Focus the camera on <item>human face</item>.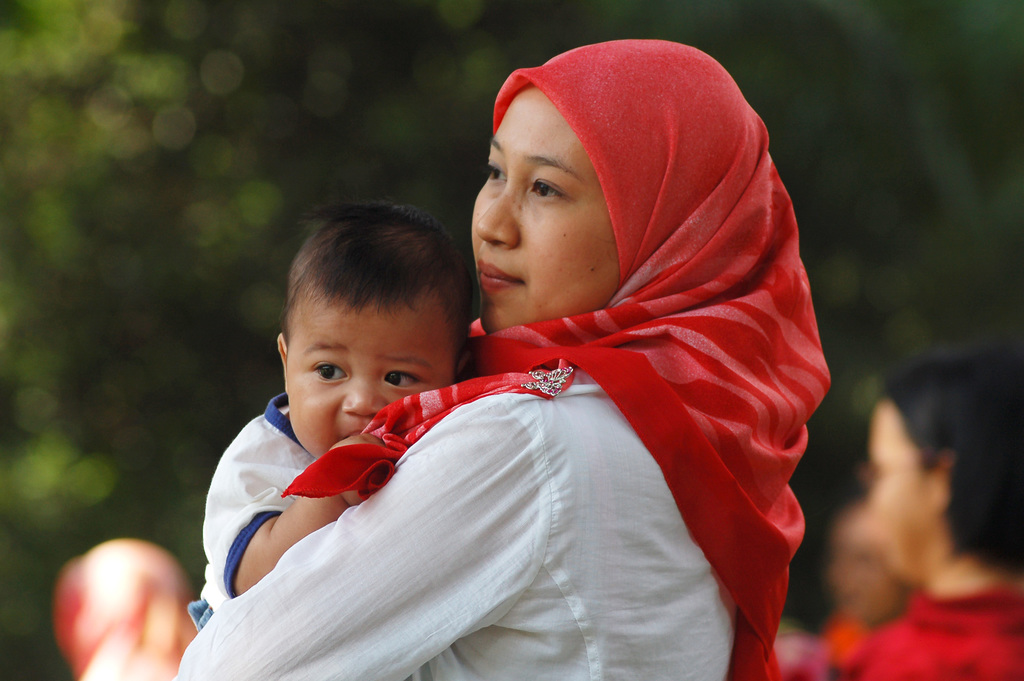
Focus region: (left=472, top=84, right=618, bottom=330).
